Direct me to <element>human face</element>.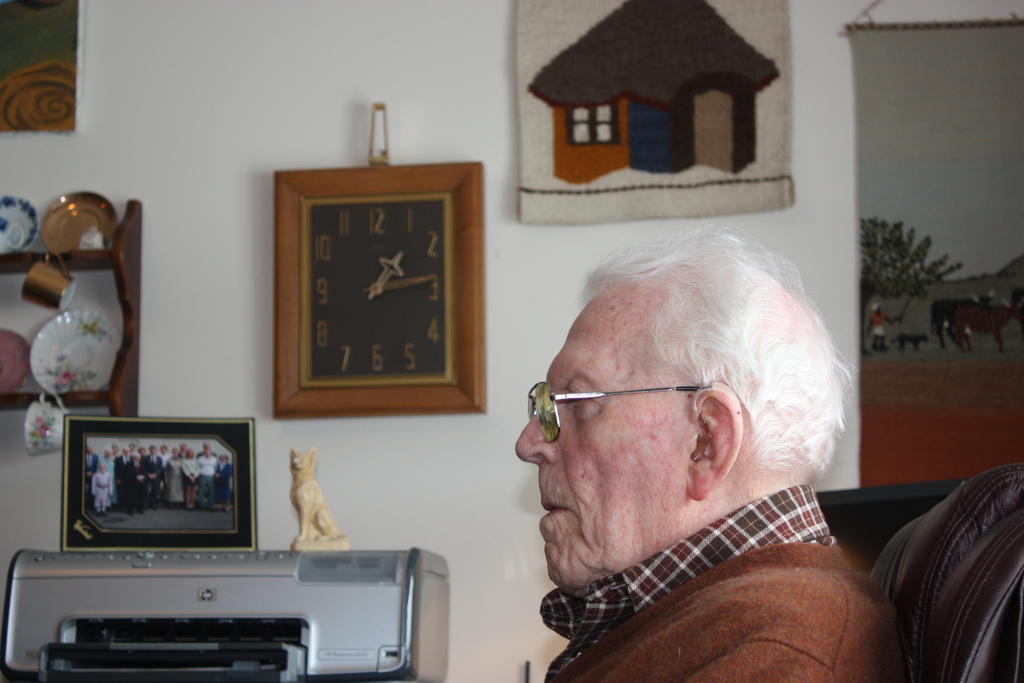
Direction: [x1=516, y1=299, x2=690, y2=587].
